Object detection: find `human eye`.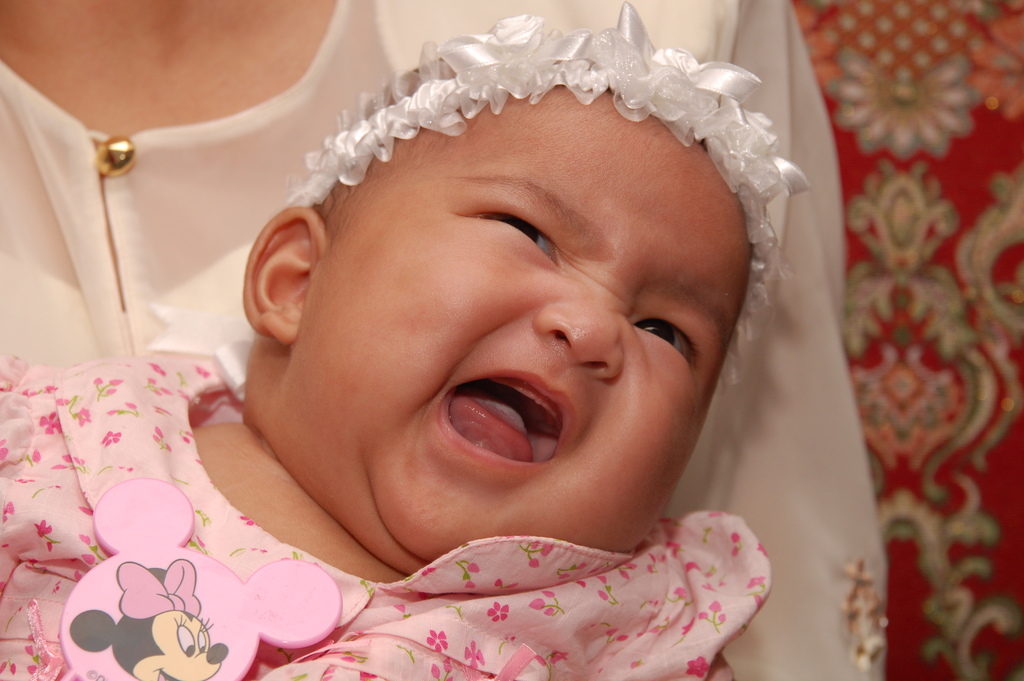
(460, 204, 563, 272).
